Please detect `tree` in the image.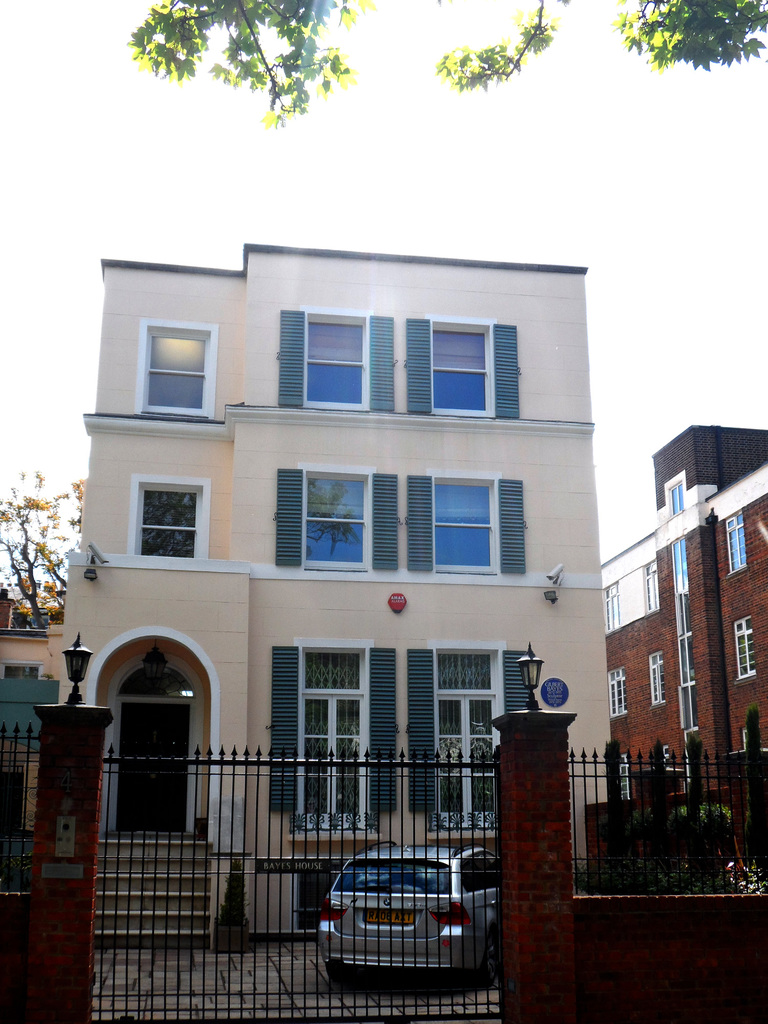
(0, 460, 91, 627).
